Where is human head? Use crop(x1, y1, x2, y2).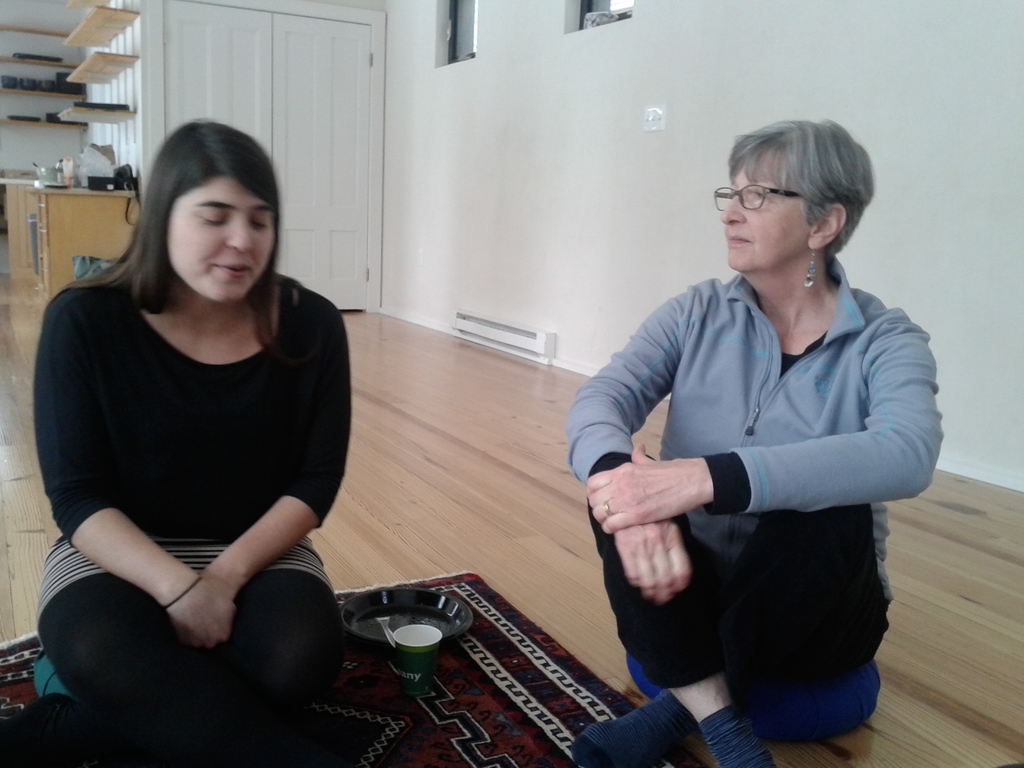
crop(129, 113, 268, 299).
